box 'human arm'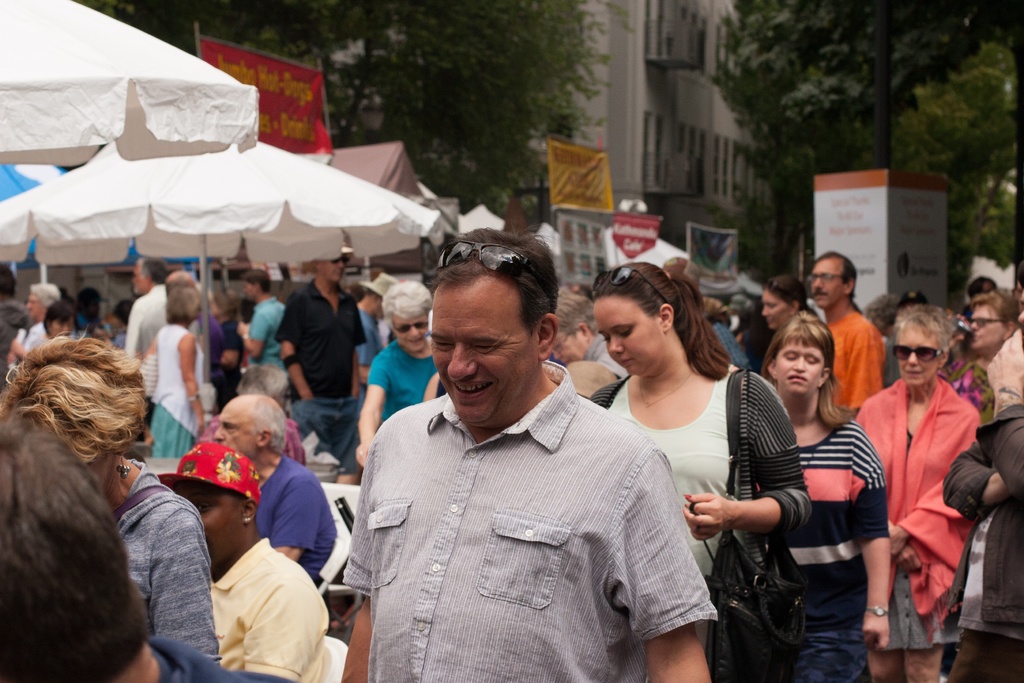
{"left": 420, "top": 368, "right": 448, "bottom": 404}
